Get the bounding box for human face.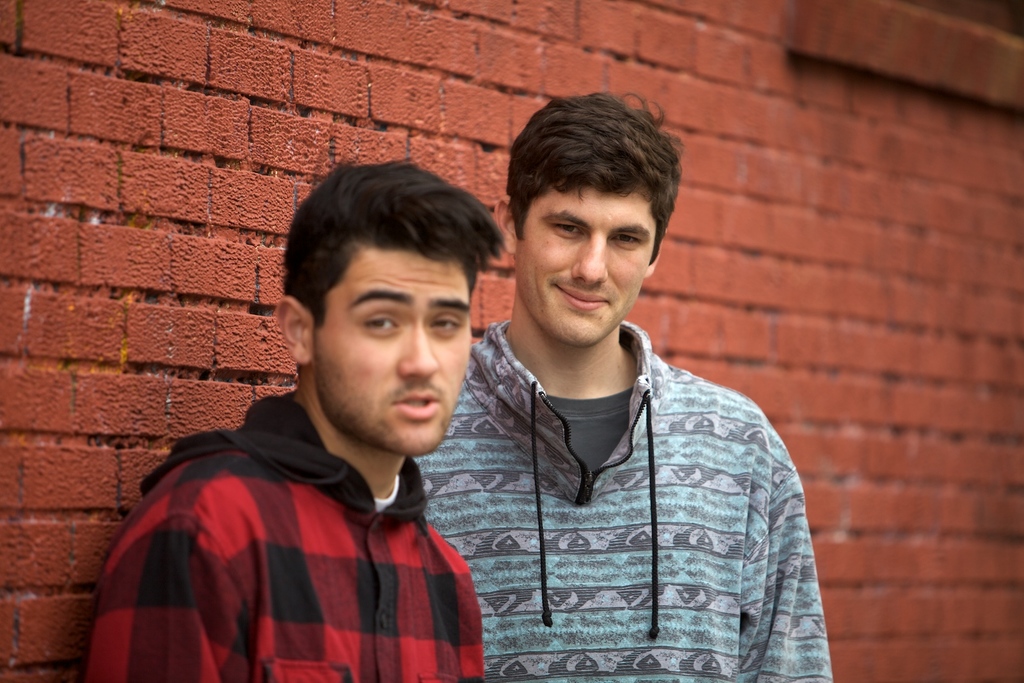
(left=312, top=249, right=474, bottom=457).
